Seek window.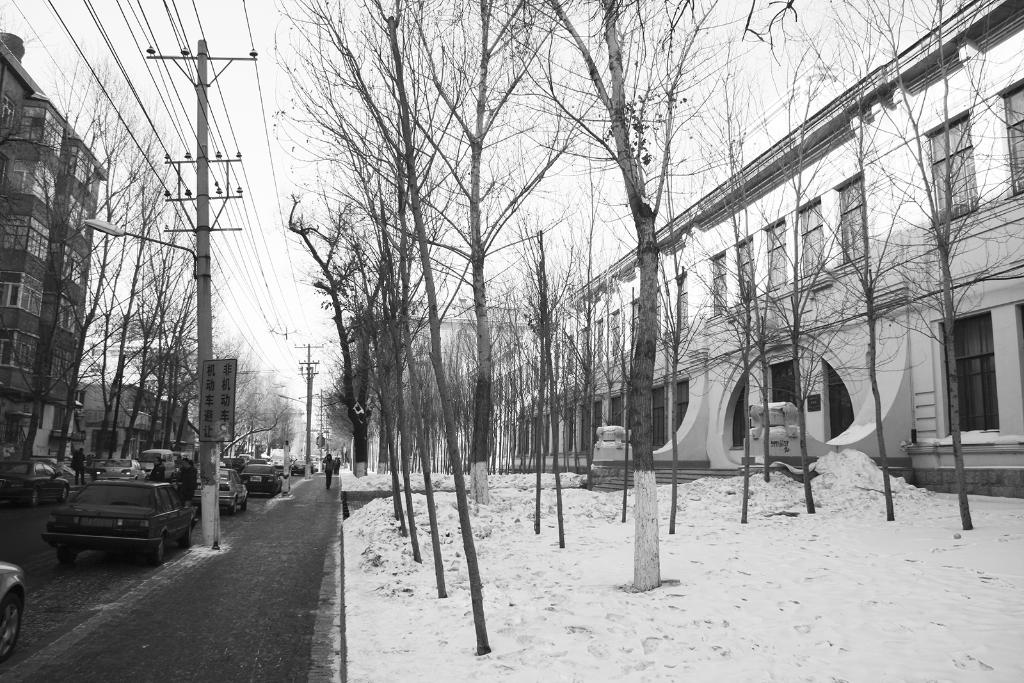
[653, 286, 659, 342].
